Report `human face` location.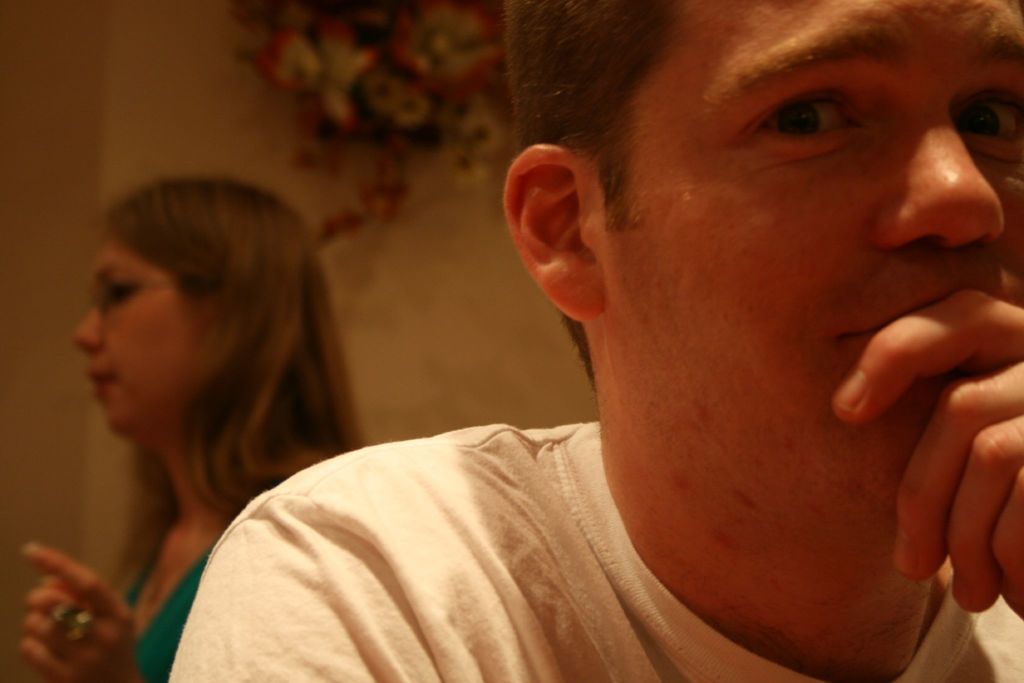
Report: x1=70, y1=230, x2=200, y2=432.
